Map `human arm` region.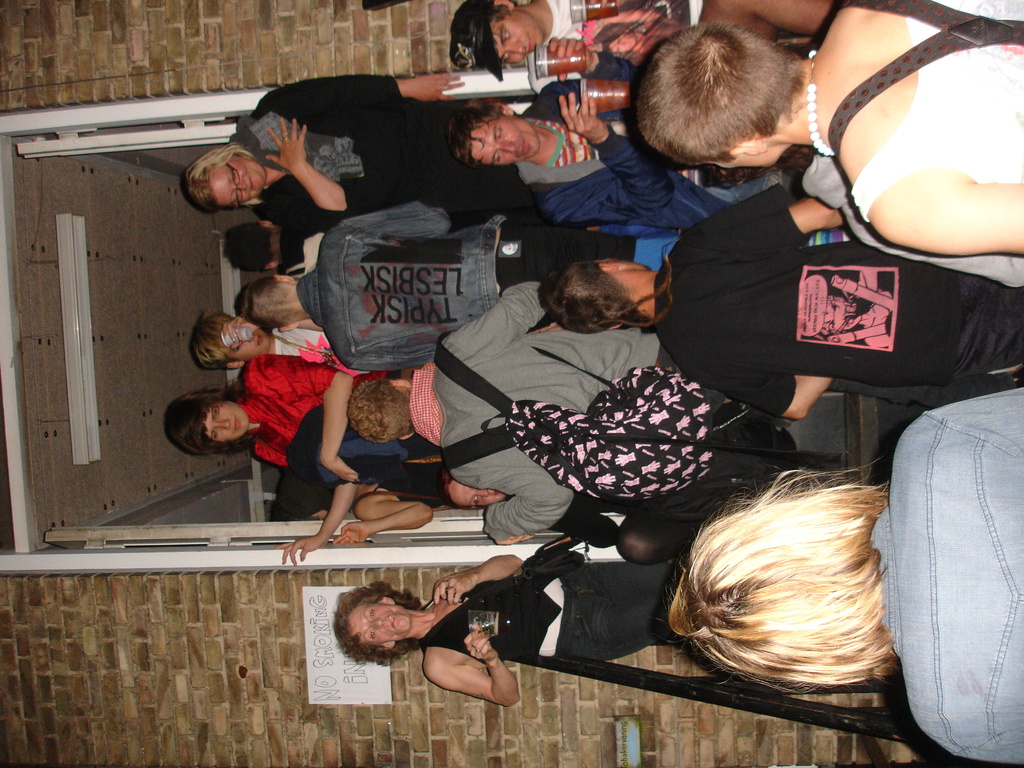
Mapped to x1=276, y1=476, x2=365, y2=569.
